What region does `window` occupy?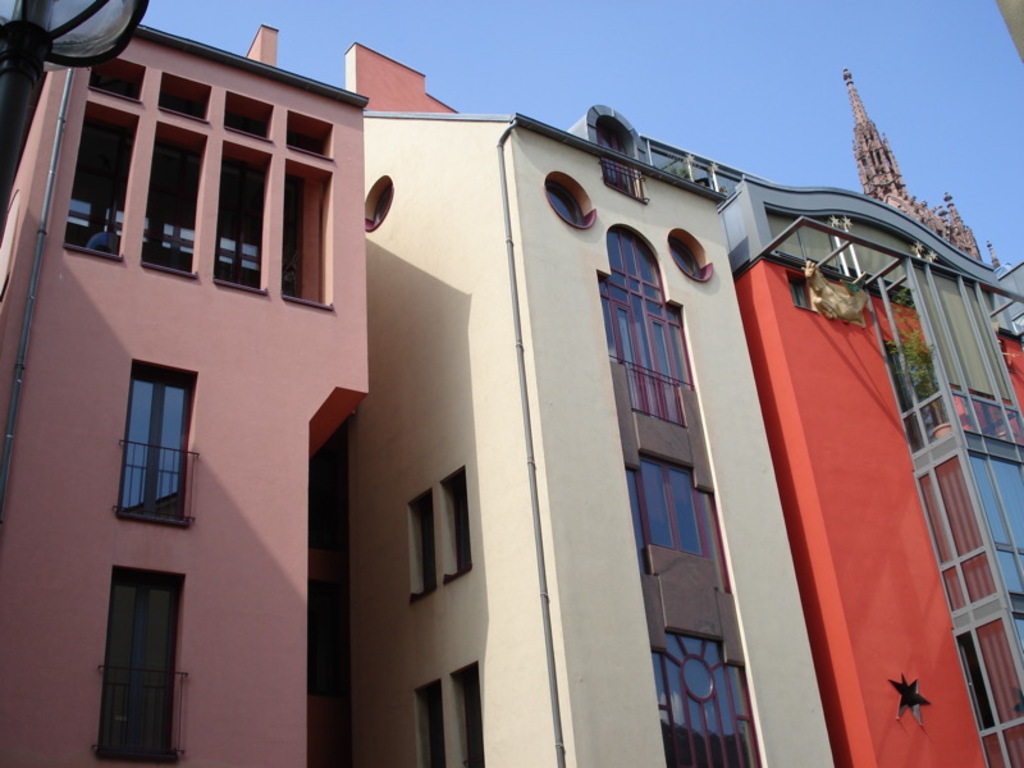
box=[143, 132, 209, 274].
